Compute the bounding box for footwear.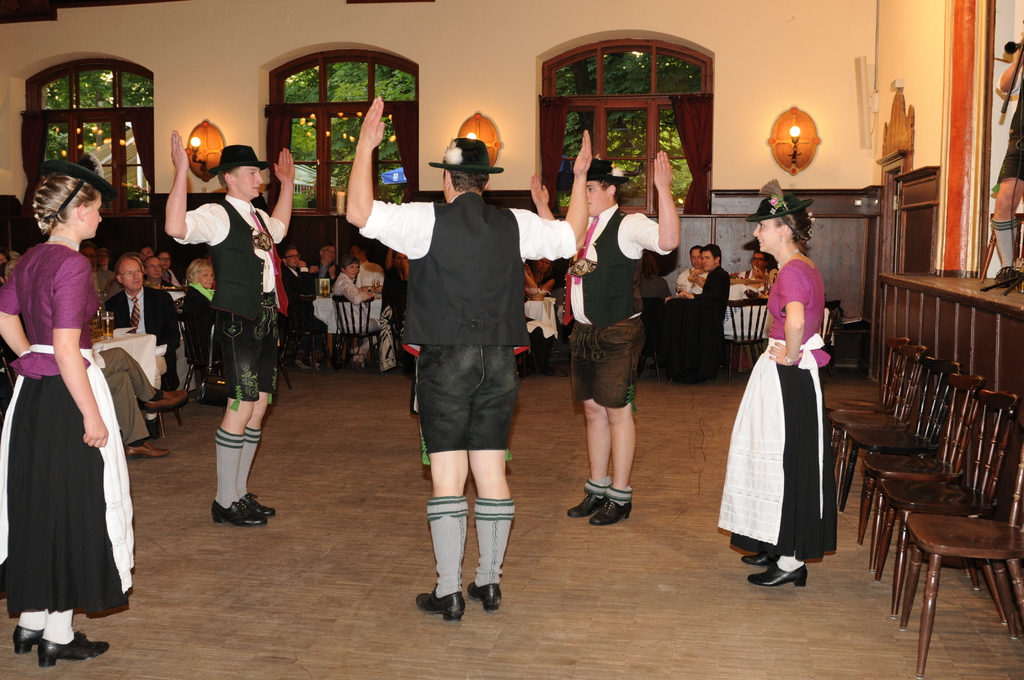
144/390/184/414.
